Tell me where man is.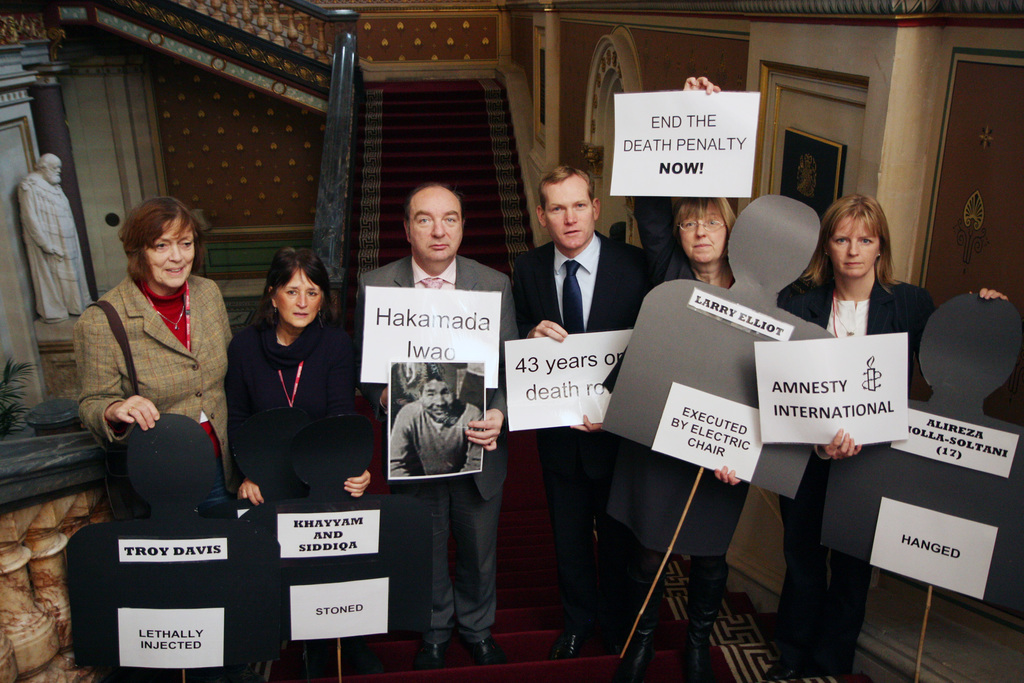
man is at (390, 366, 483, 481).
